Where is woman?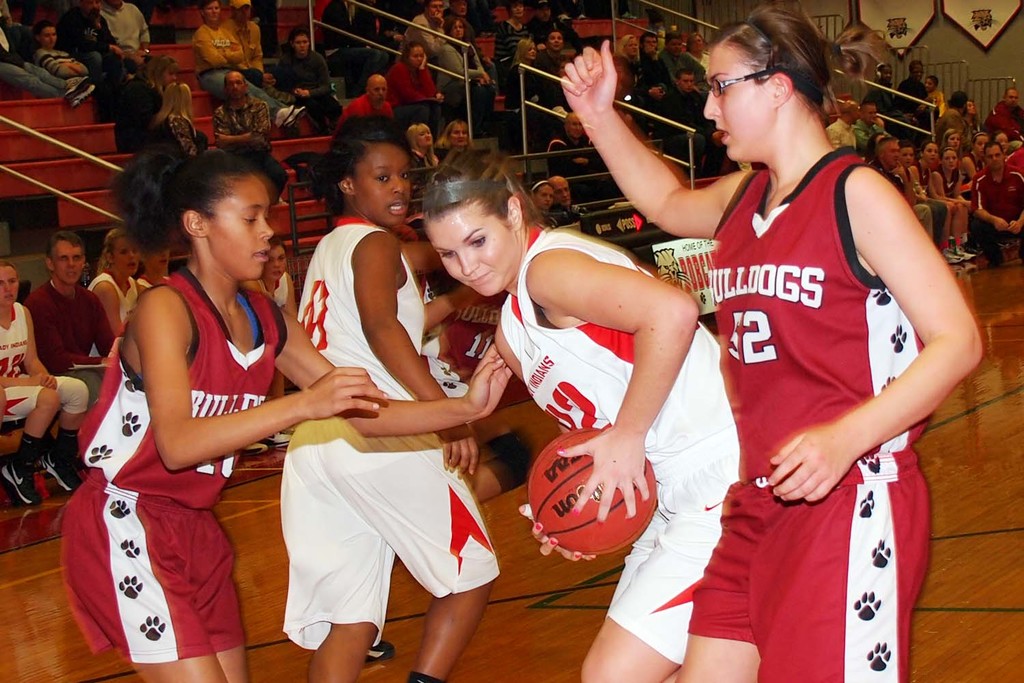
rect(946, 130, 961, 215).
